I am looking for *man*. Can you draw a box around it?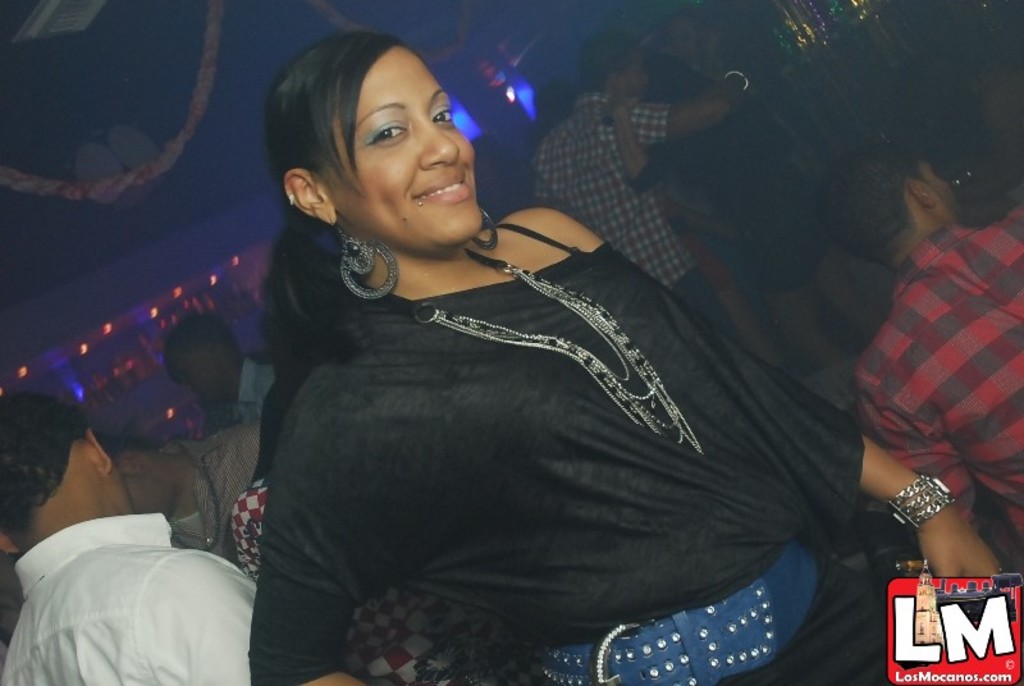
Sure, the bounding box is 168,306,273,429.
